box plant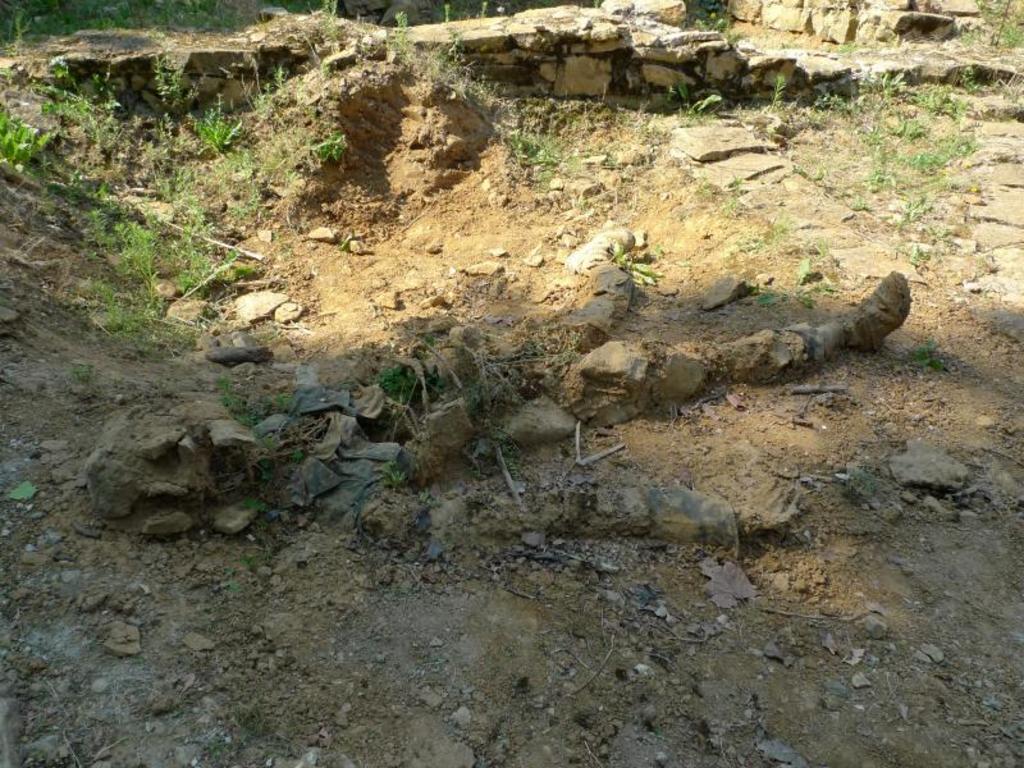
bbox=[314, 0, 351, 56]
